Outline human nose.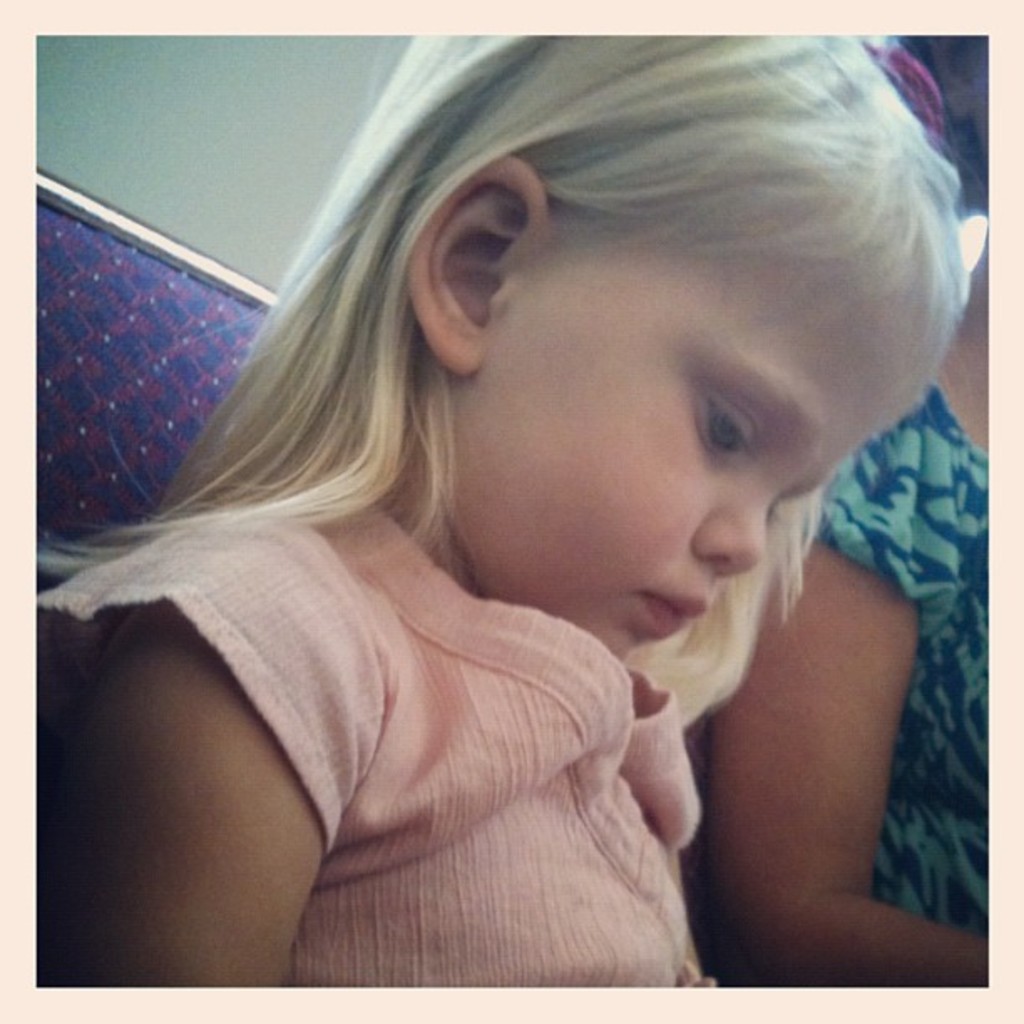
Outline: 693 487 780 576.
